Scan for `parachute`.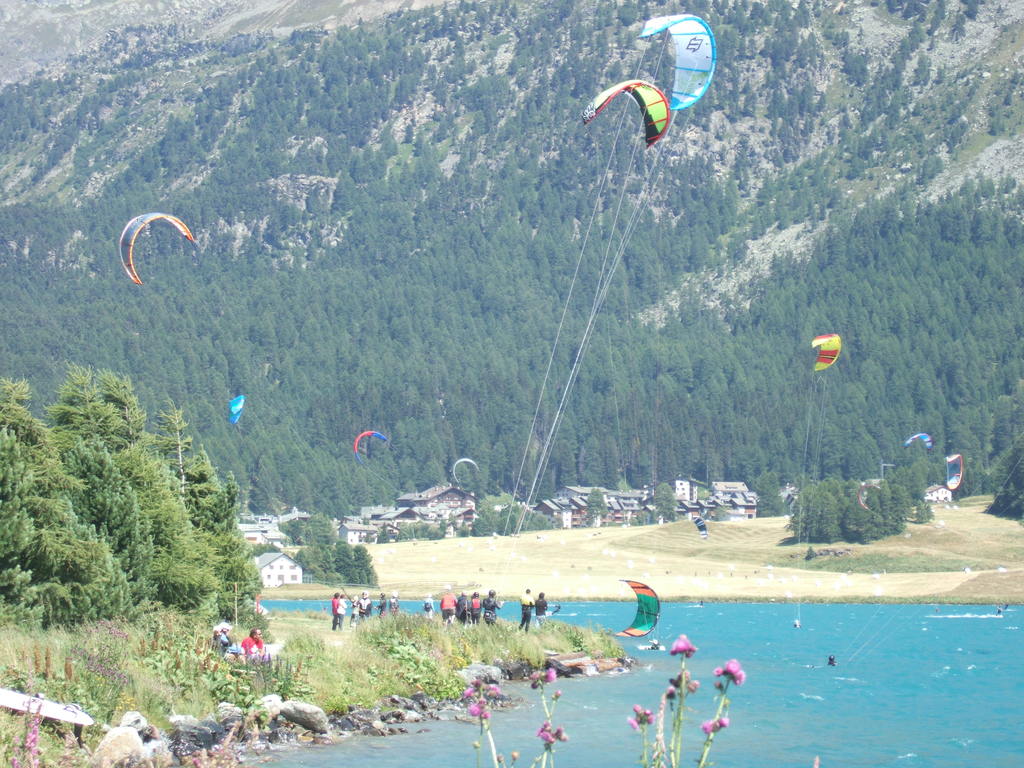
Scan result: left=681, top=515, right=708, bottom=563.
